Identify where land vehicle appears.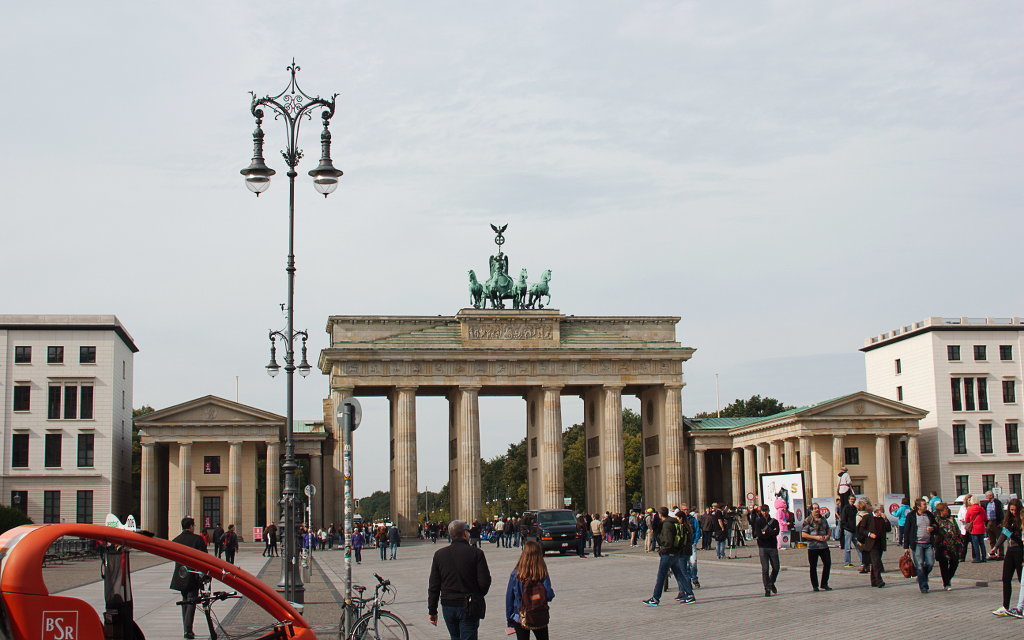
Appears at [9,520,309,639].
